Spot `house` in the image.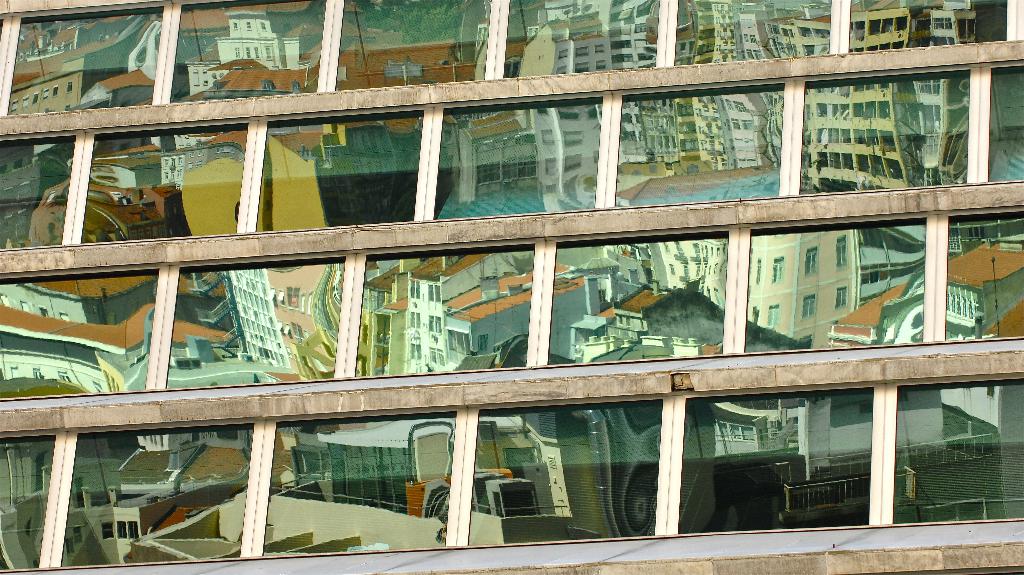
`house` found at (748, 223, 932, 352).
